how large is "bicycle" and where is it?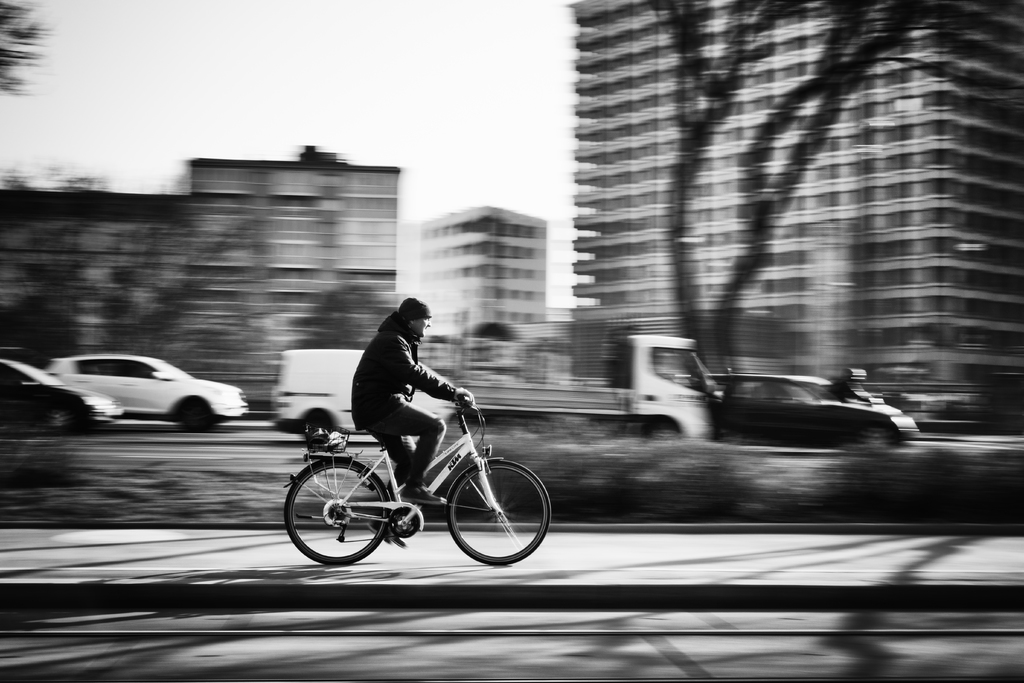
Bounding box: pyautogui.locateOnScreen(269, 391, 555, 570).
